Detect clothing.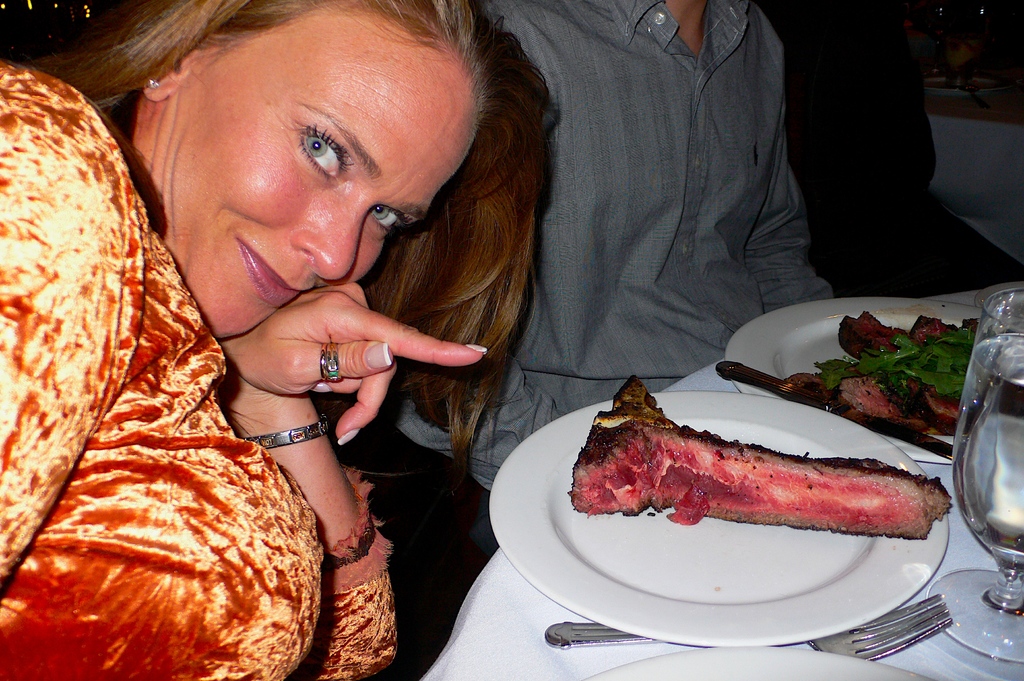
Detected at 348 0 841 680.
